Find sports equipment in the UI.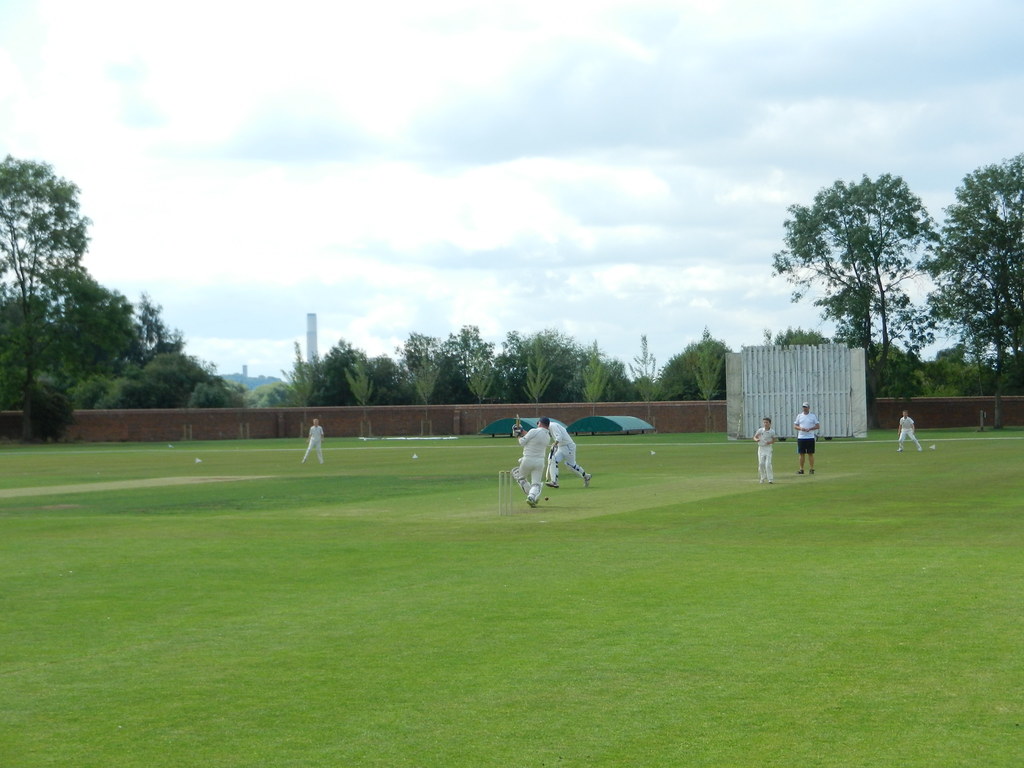
UI element at <box>543,449,553,481</box>.
